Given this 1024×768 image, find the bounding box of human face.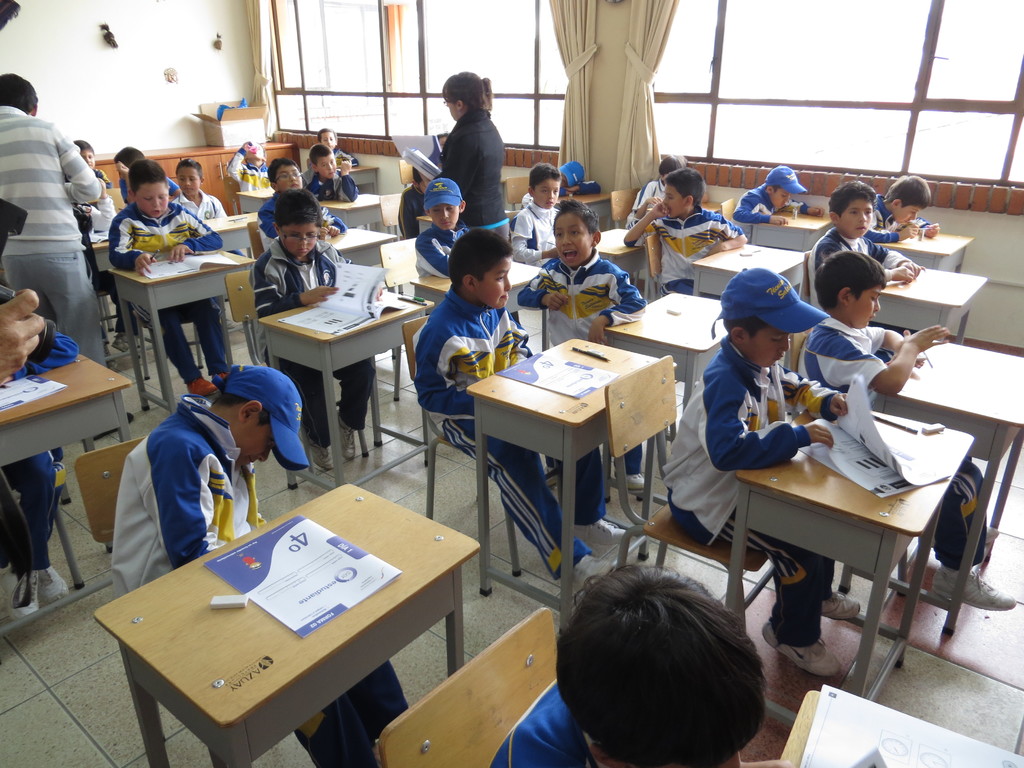
x1=774, y1=189, x2=791, y2=208.
